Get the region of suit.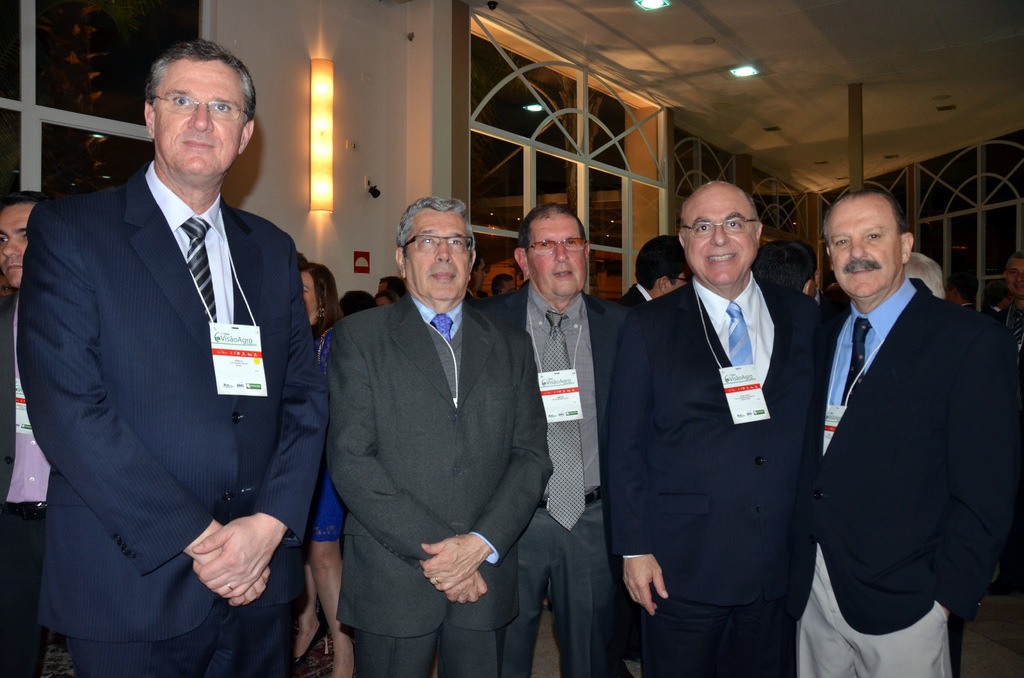
left=600, top=276, right=817, bottom=677.
